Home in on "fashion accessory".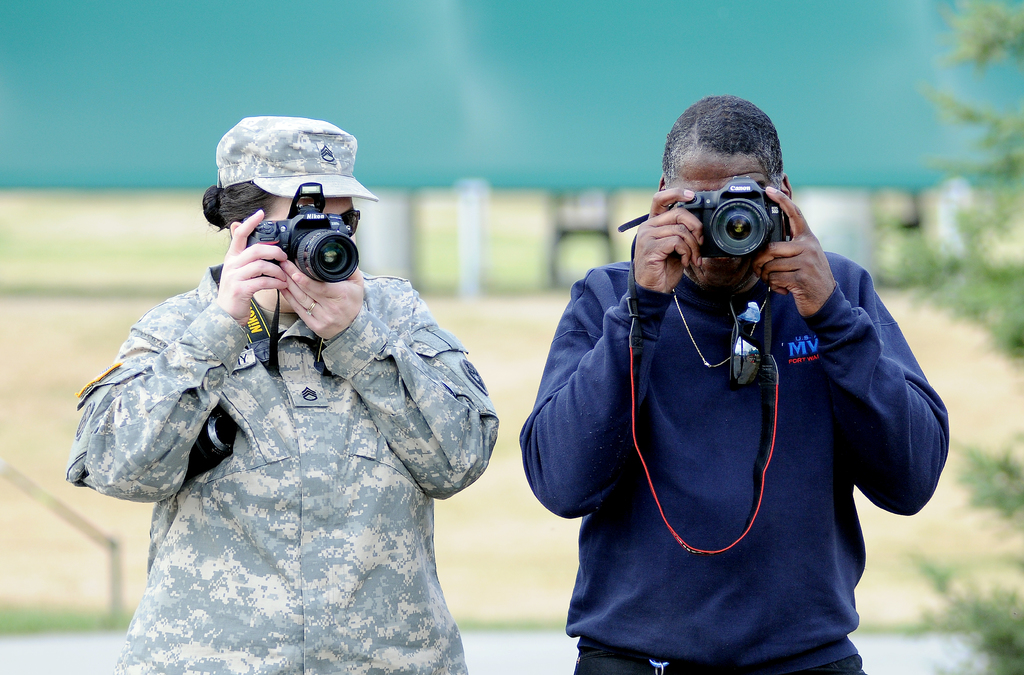
Homed in at 729 289 763 384.
